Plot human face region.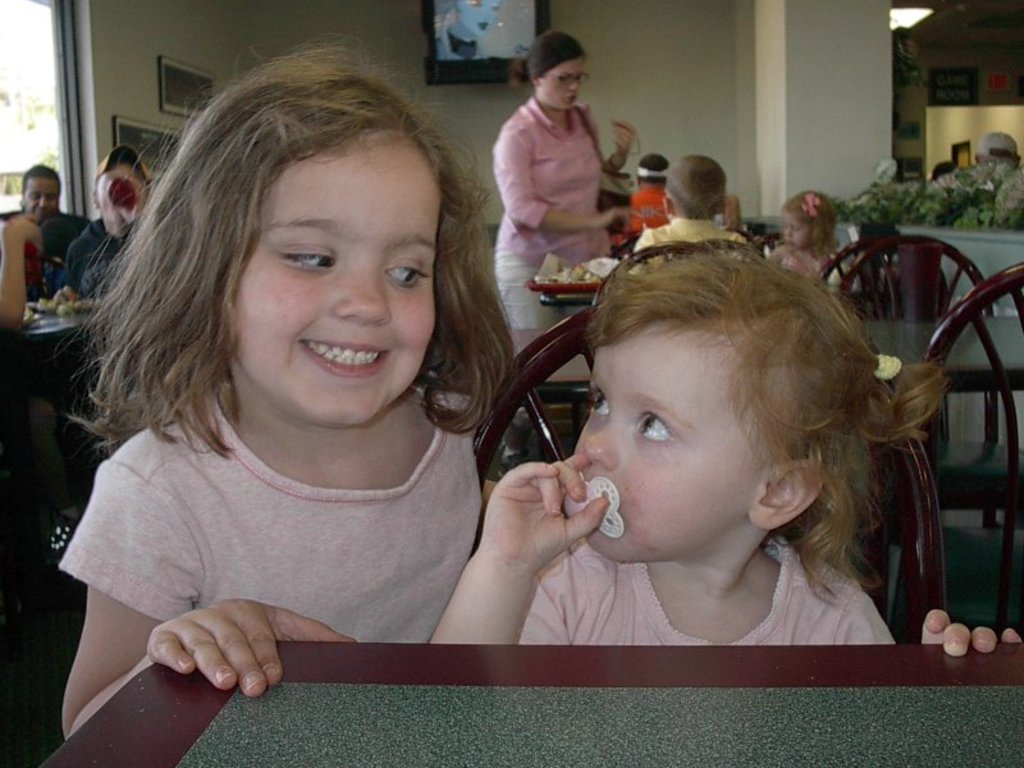
Plotted at {"x1": 536, "y1": 56, "x2": 586, "y2": 109}.
